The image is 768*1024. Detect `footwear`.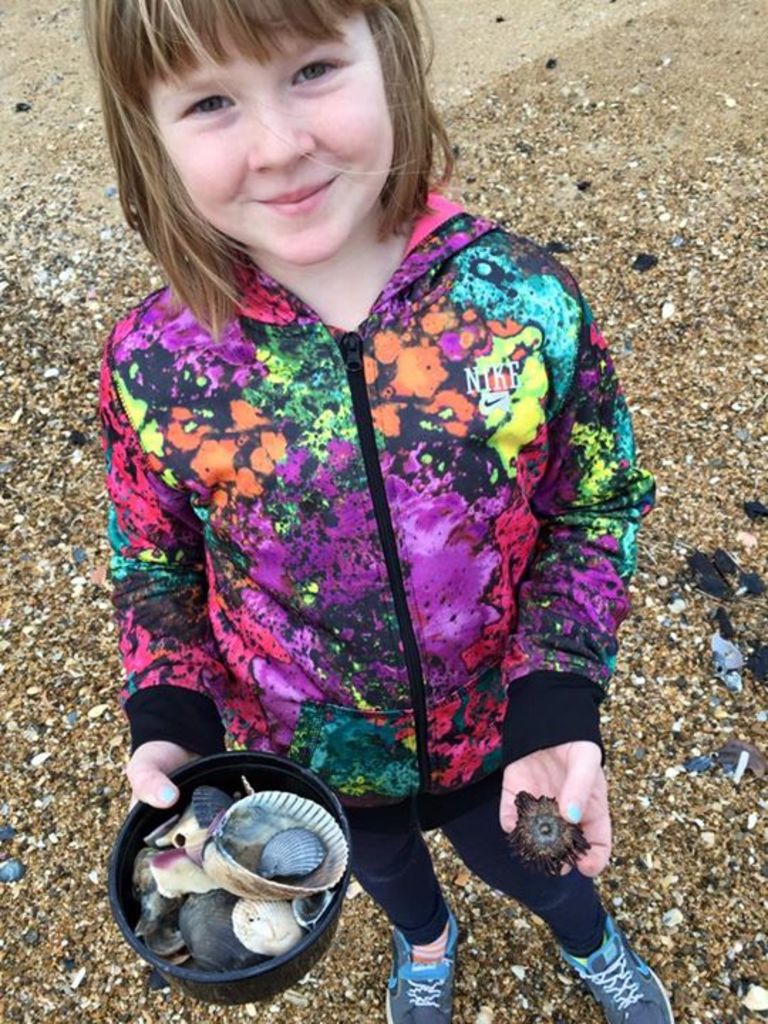
Detection: (left=550, top=892, right=681, bottom=1023).
